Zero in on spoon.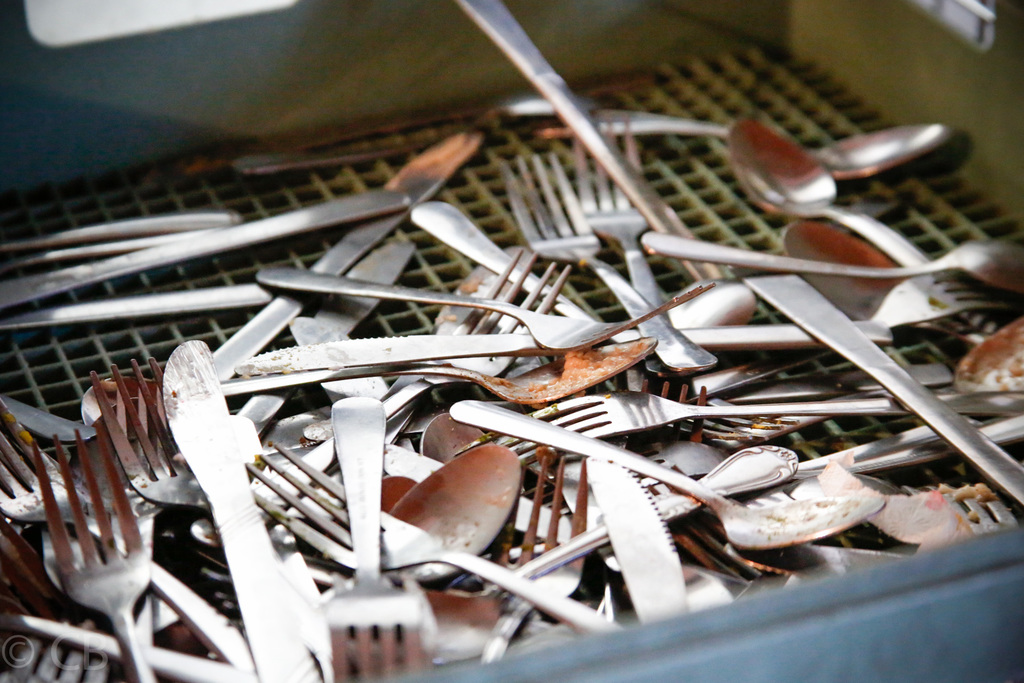
Zeroed in: region(324, 445, 527, 596).
